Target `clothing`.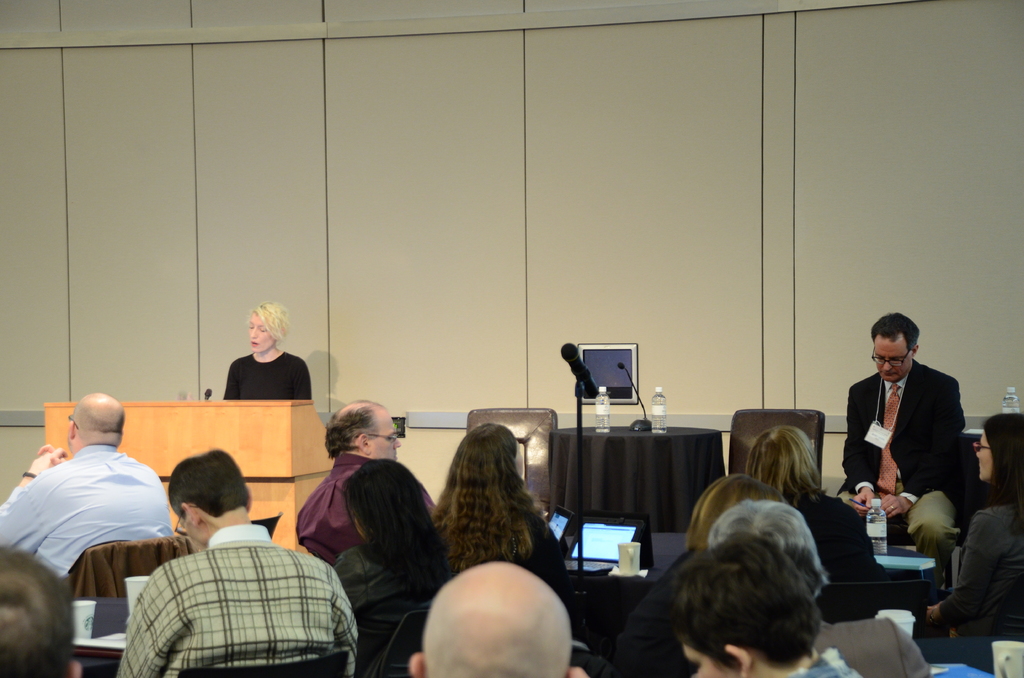
Target region: 213, 357, 312, 400.
